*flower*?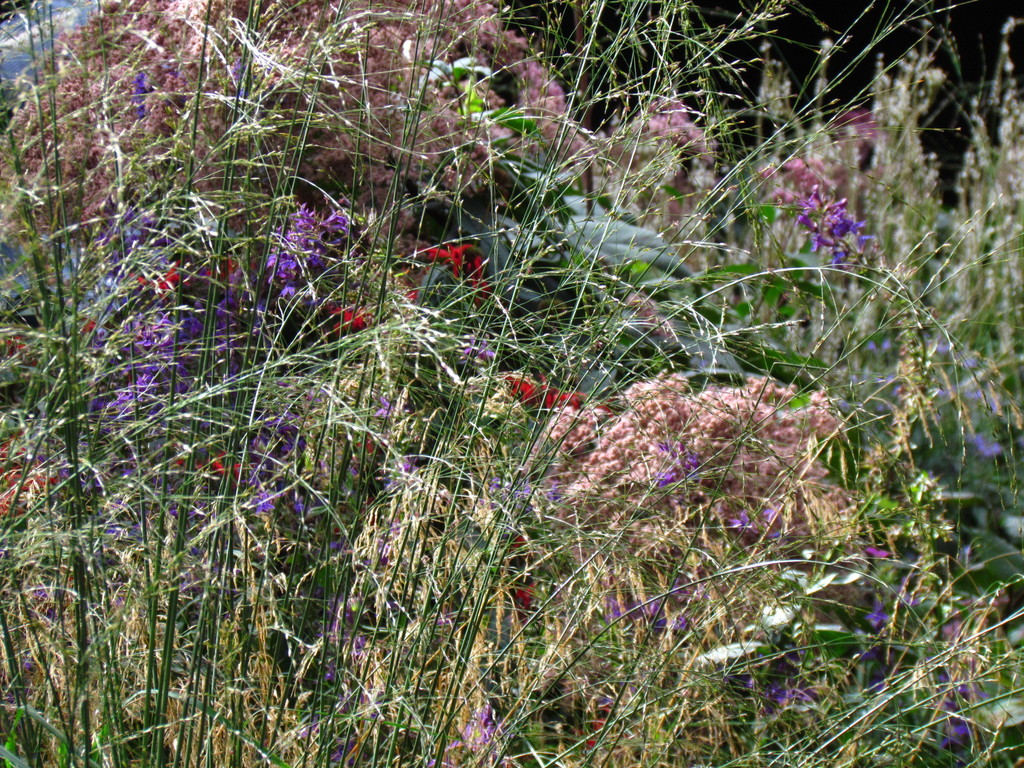
Rect(468, 702, 495, 749)
